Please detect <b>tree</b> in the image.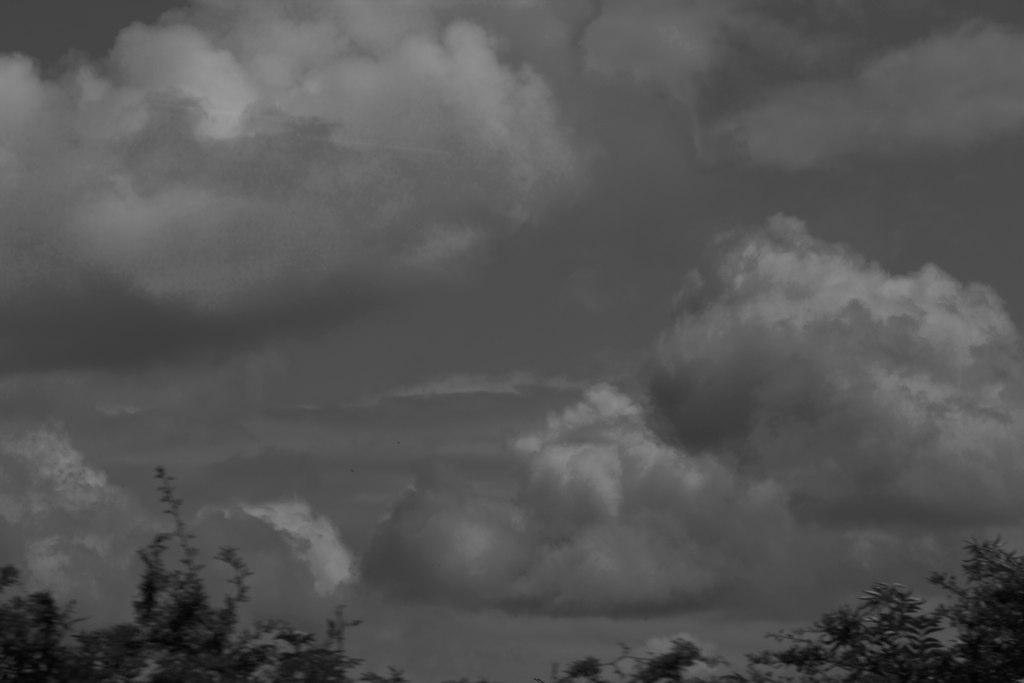
box(551, 643, 729, 682).
